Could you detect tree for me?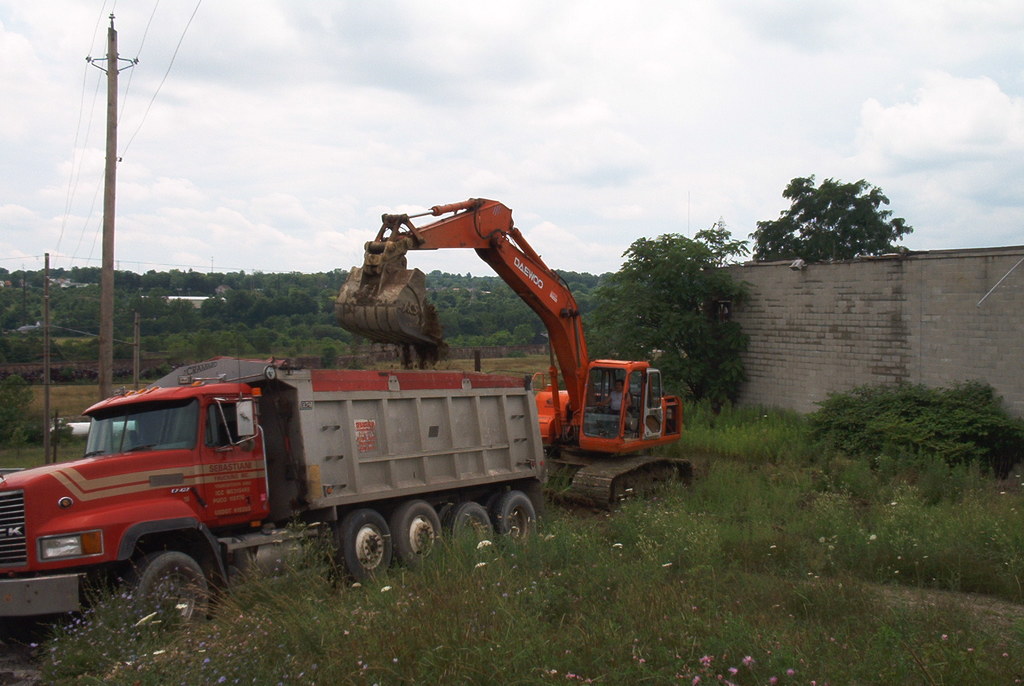
Detection result: Rect(579, 223, 760, 408).
